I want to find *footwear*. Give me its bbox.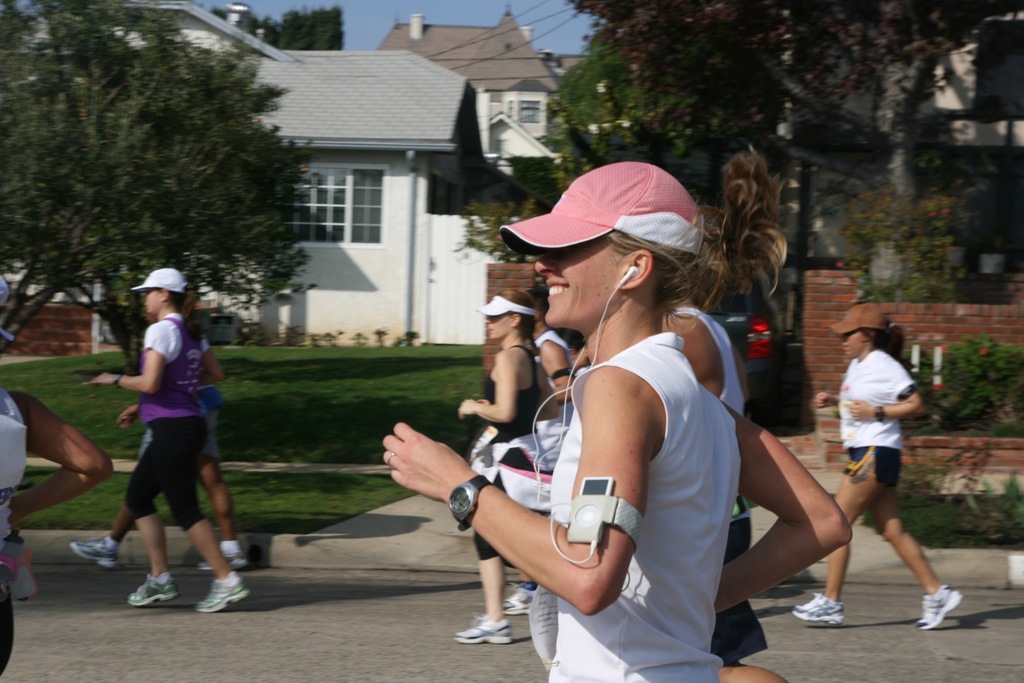
(792, 595, 845, 629).
